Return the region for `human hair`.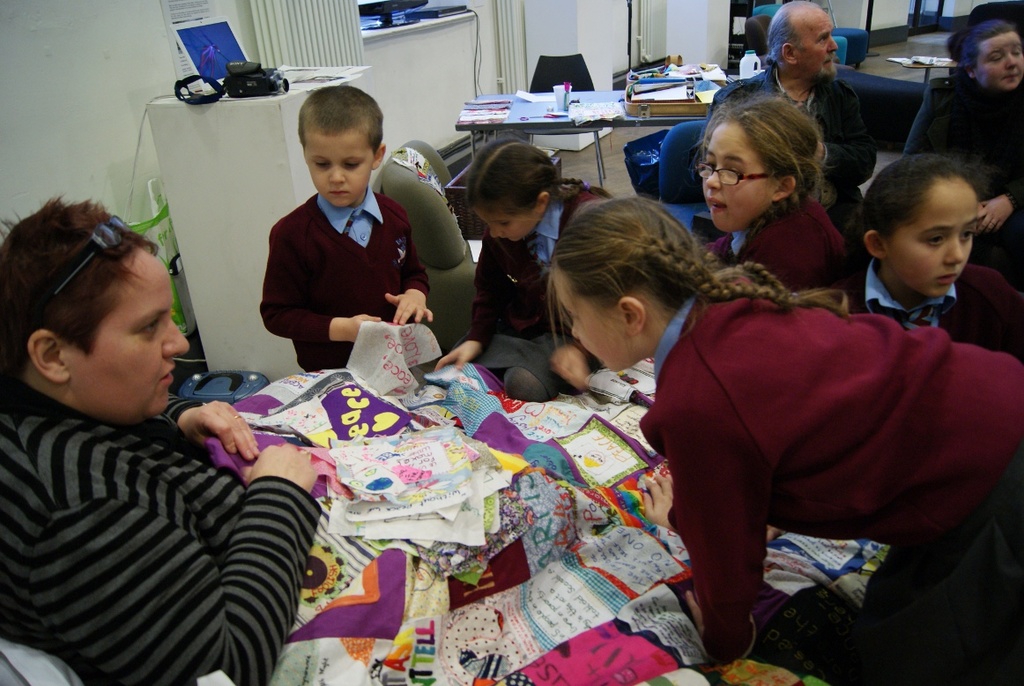
locate(764, 0, 827, 72).
